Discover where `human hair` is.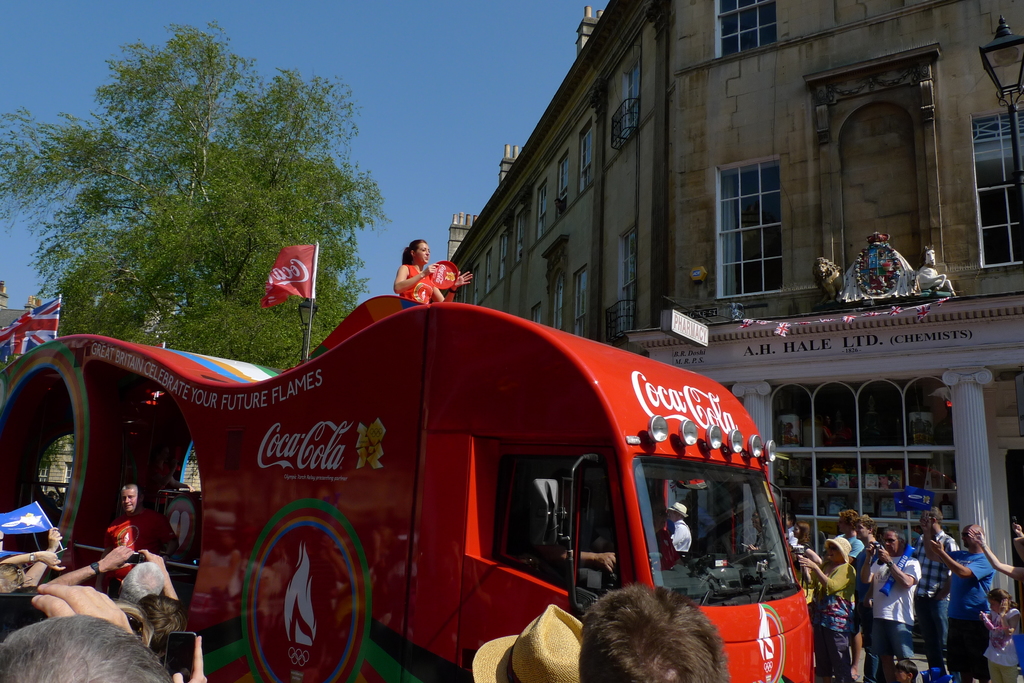
Discovered at pyautogui.locateOnScreen(924, 506, 943, 526).
